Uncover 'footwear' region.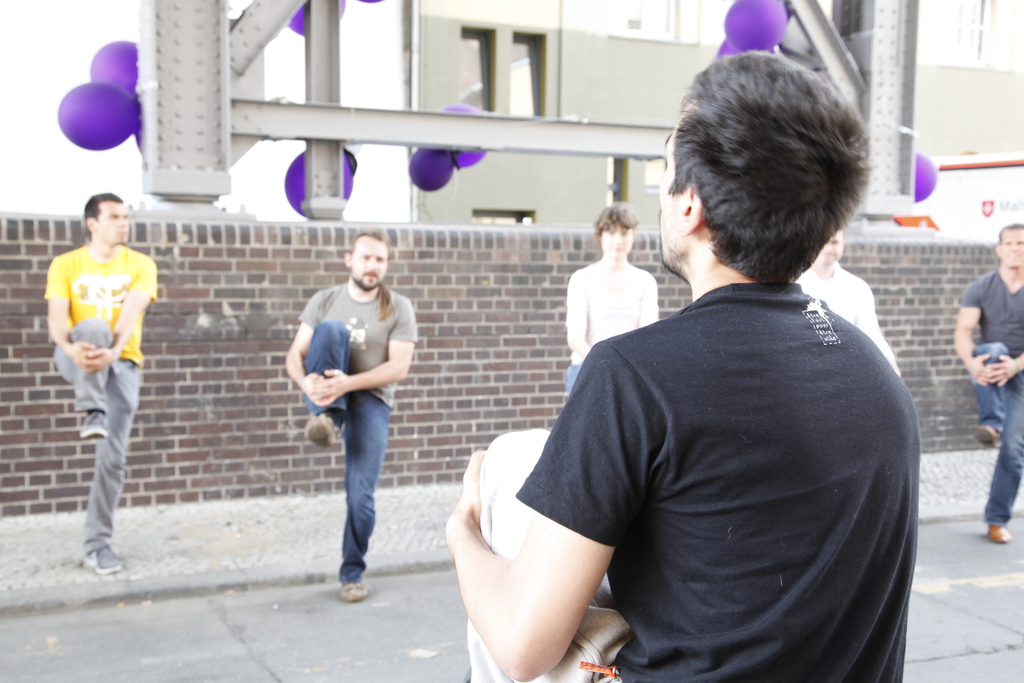
Uncovered: <bbox>81, 542, 124, 573</bbox>.
